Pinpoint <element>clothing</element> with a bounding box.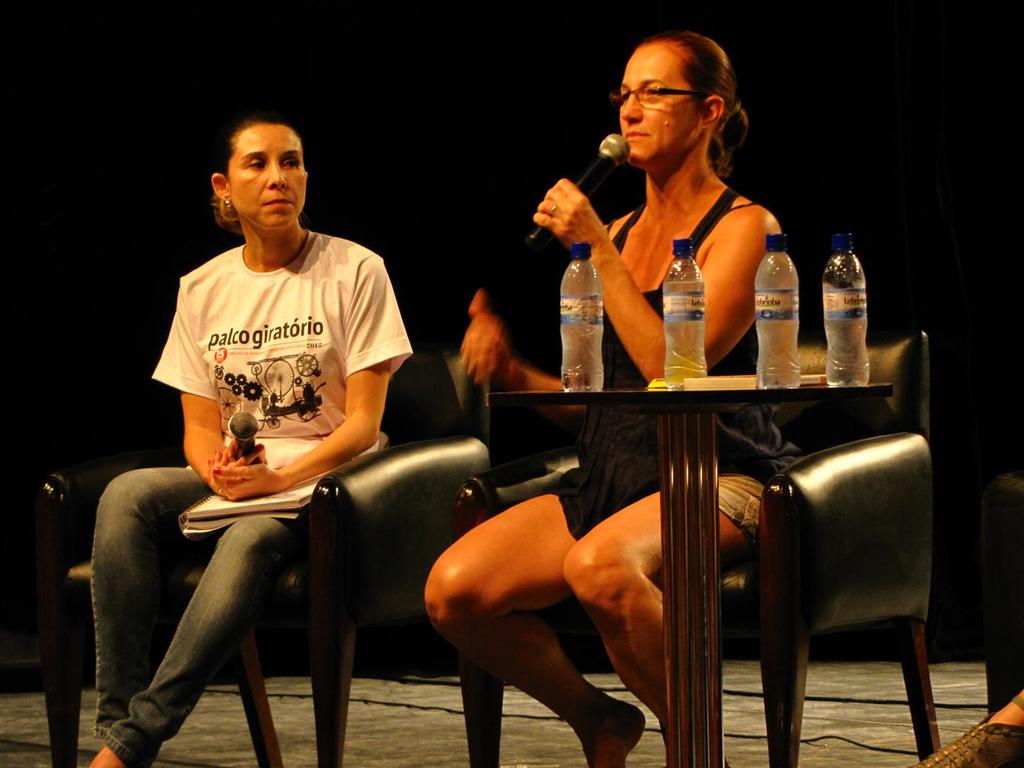
l=543, t=185, r=800, b=550.
